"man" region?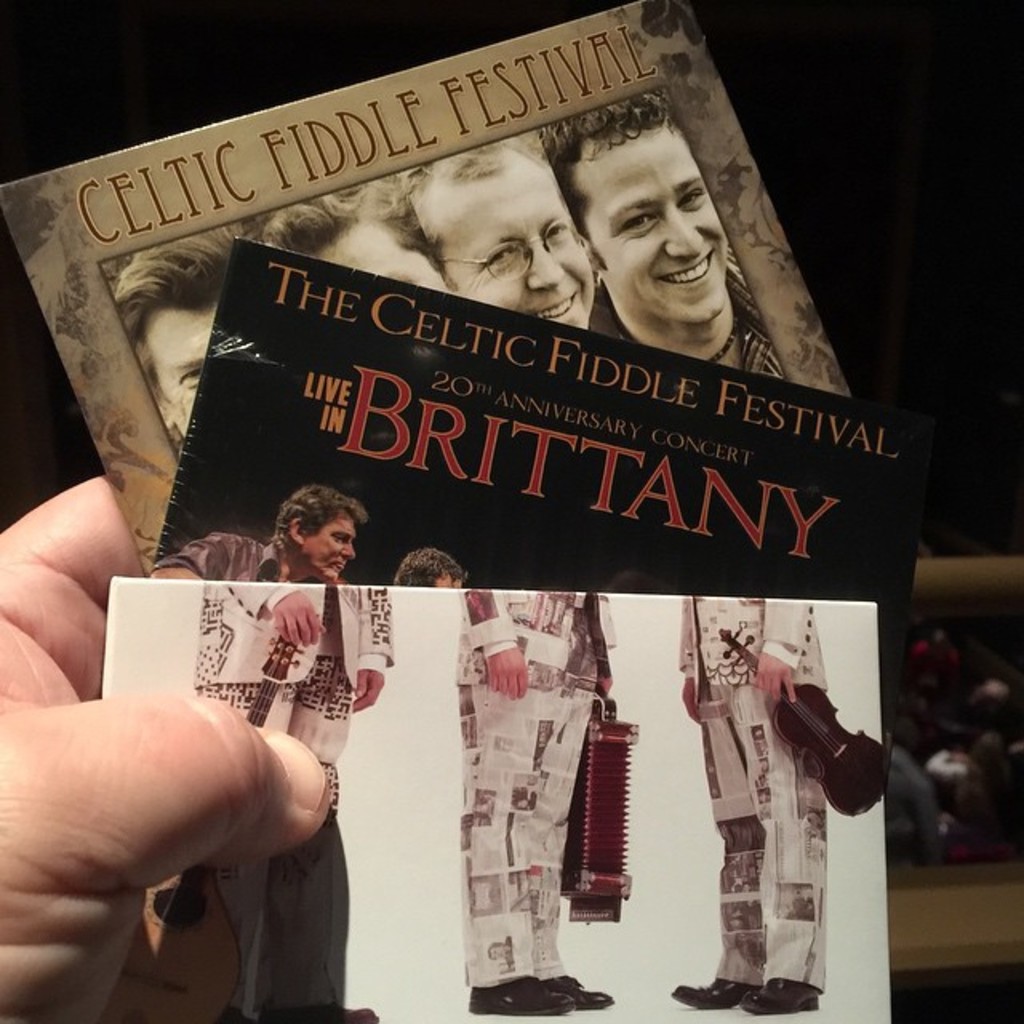
Rect(259, 197, 446, 291)
